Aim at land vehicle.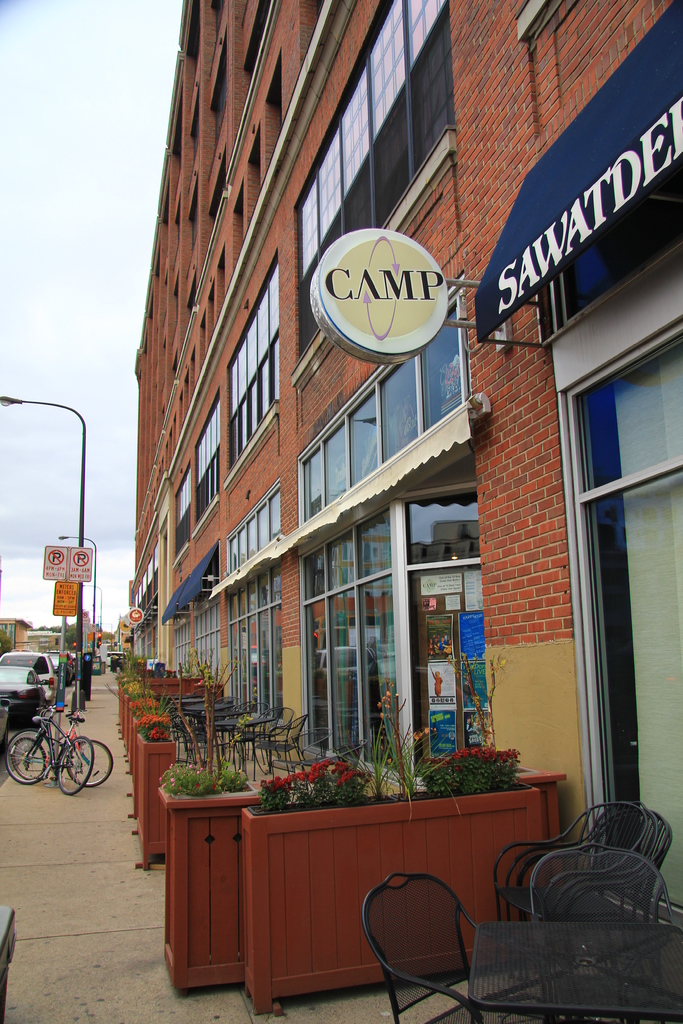
Aimed at l=15, t=698, r=115, b=790.
